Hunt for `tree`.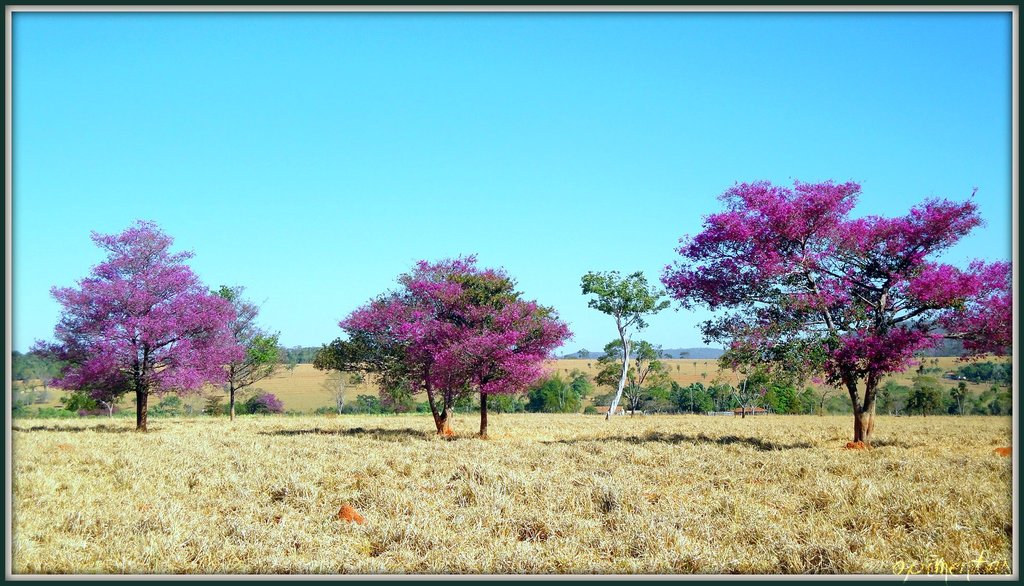
Hunted down at (172,285,292,421).
